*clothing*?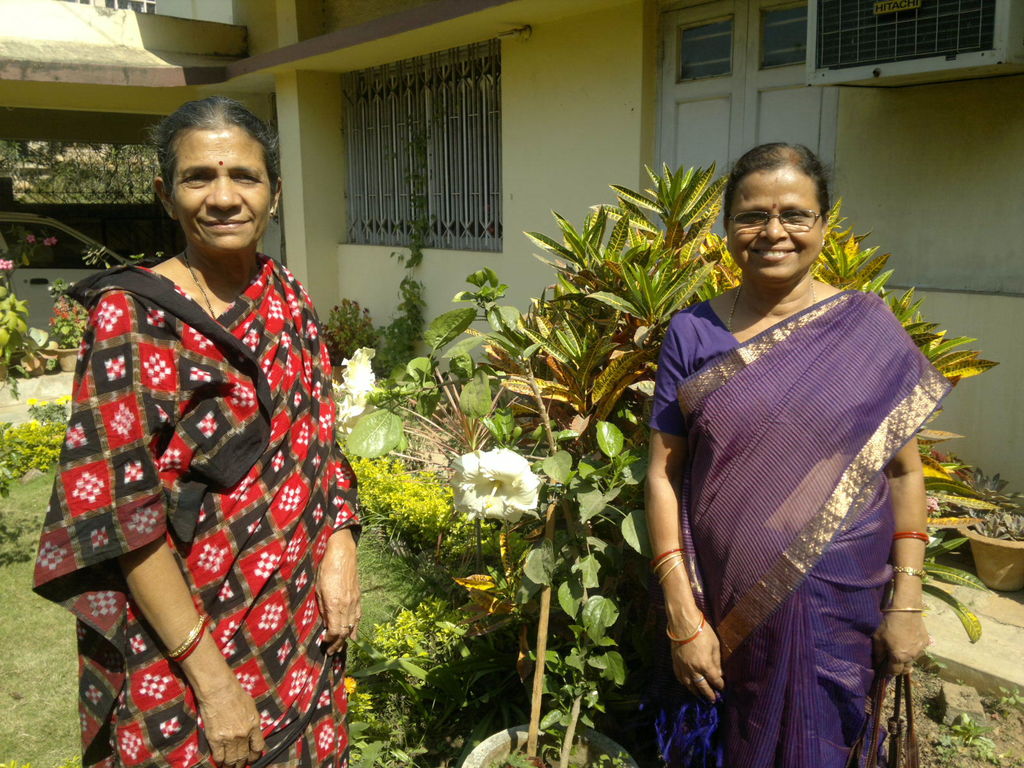
21 261 373 767
